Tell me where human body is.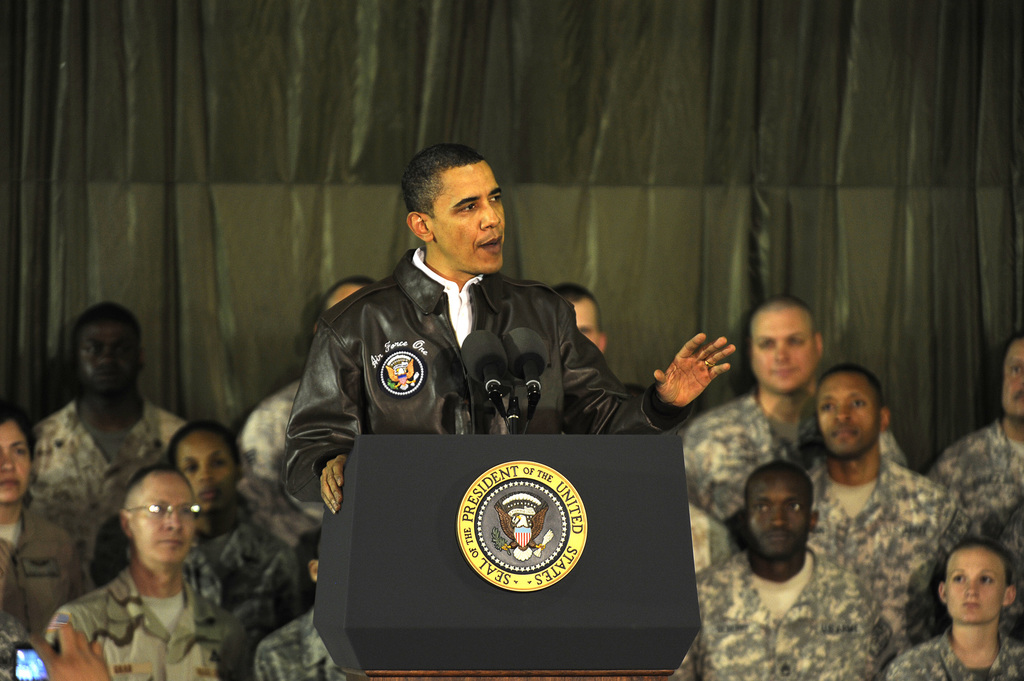
human body is at left=784, top=344, right=970, bottom=680.
